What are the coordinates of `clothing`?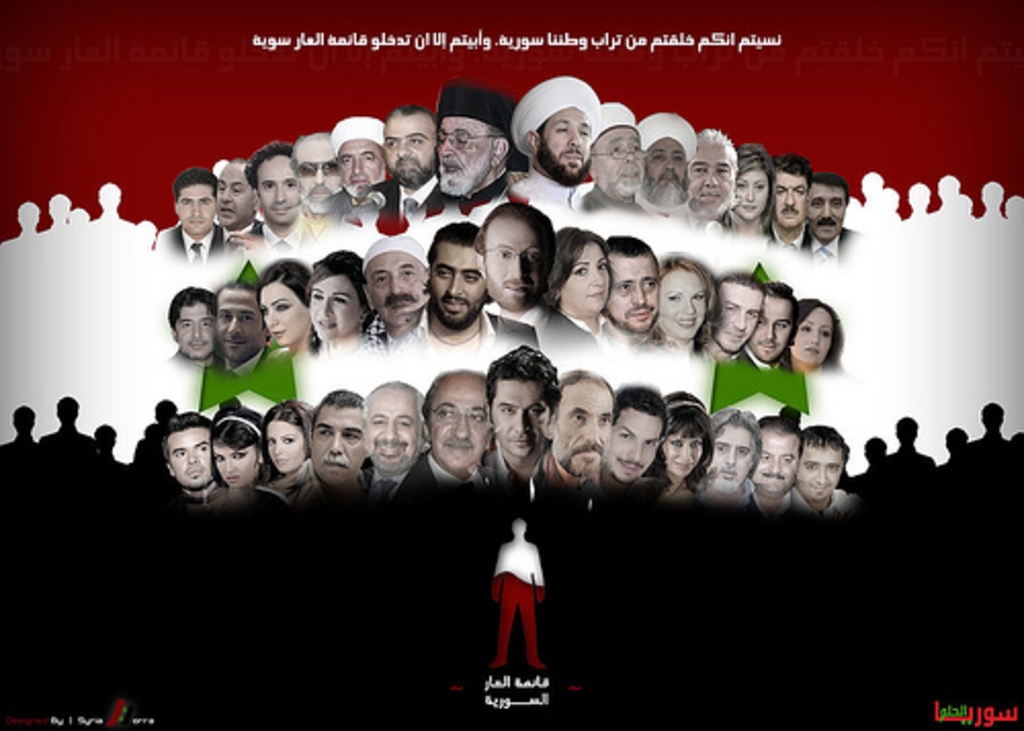
[left=446, top=168, right=508, bottom=205].
